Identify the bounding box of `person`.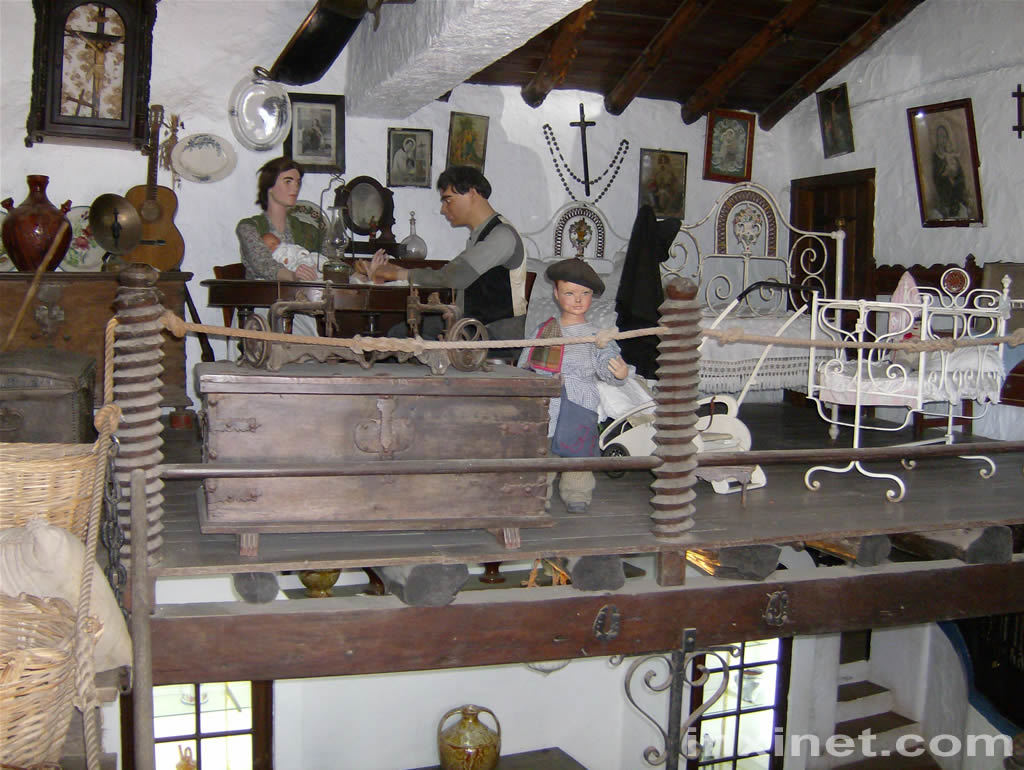
locate(517, 280, 628, 510).
